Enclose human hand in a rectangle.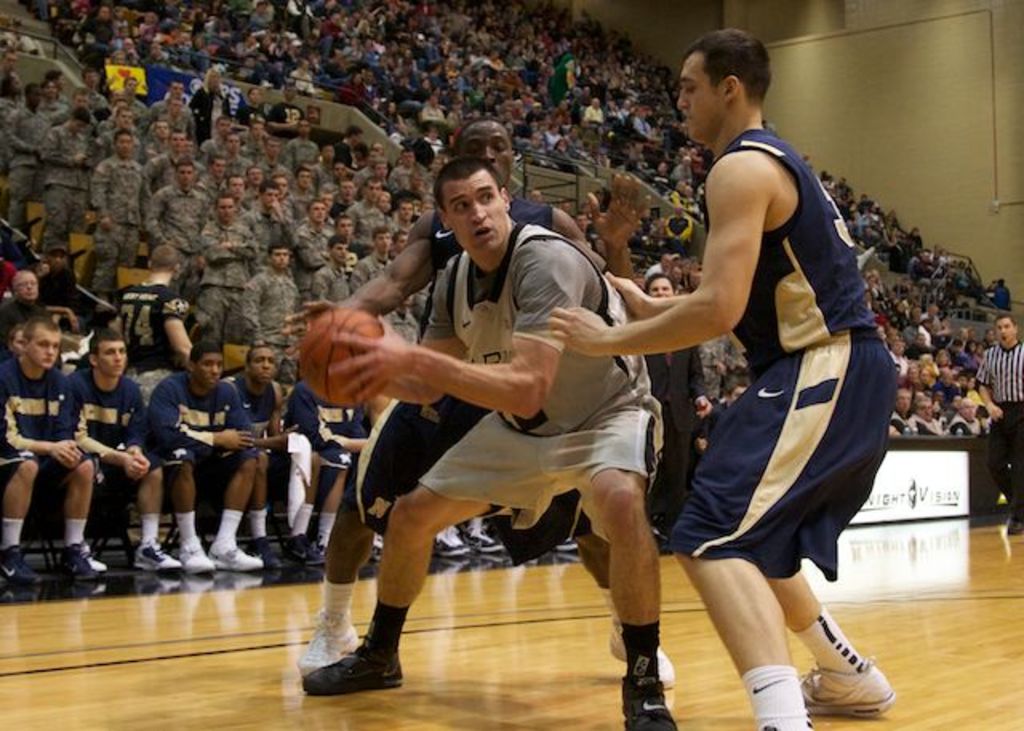
<box>694,395,714,422</box>.
